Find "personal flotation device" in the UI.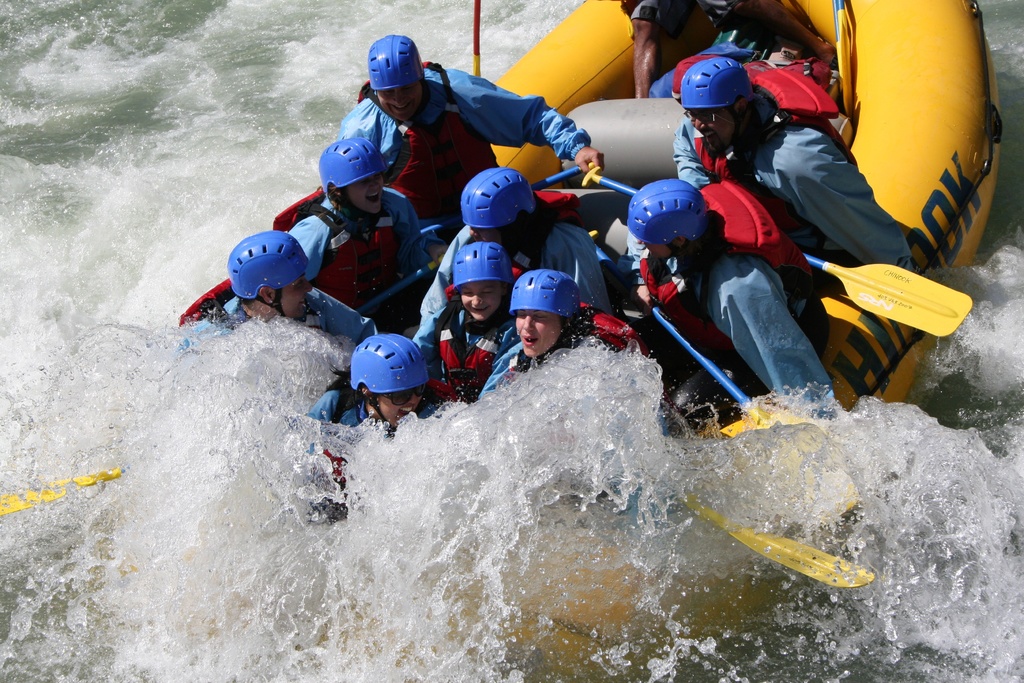
UI element at bbox=(662, 59, 844, 169).
